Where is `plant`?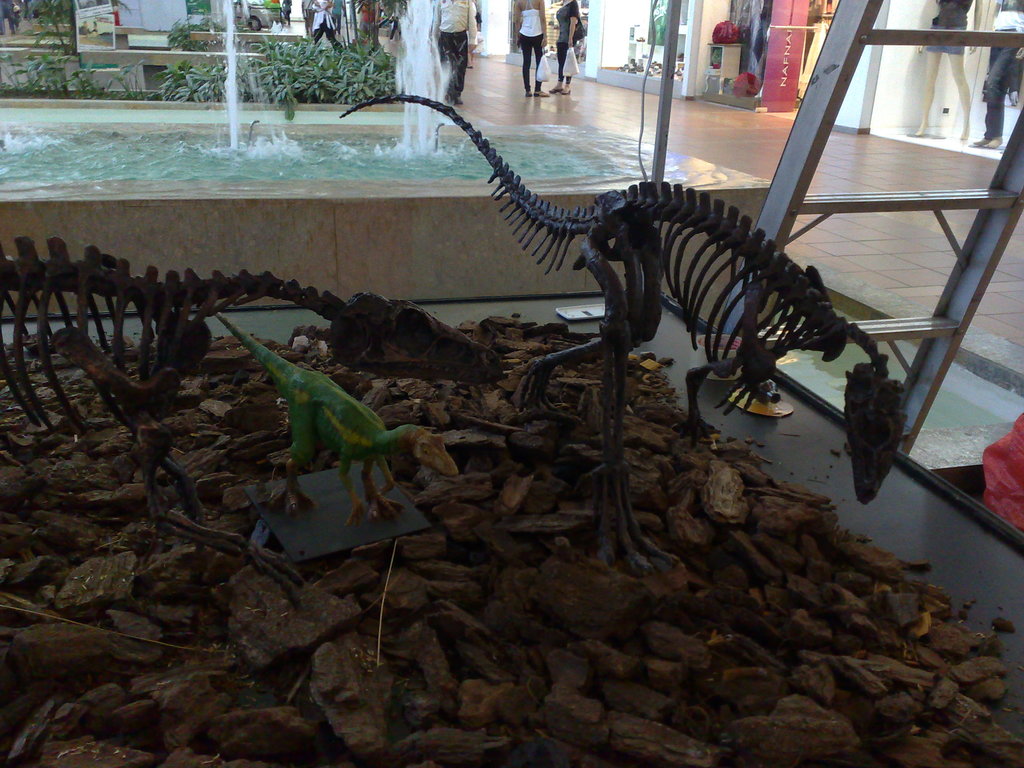
rect(159, 56, 230, 103).
